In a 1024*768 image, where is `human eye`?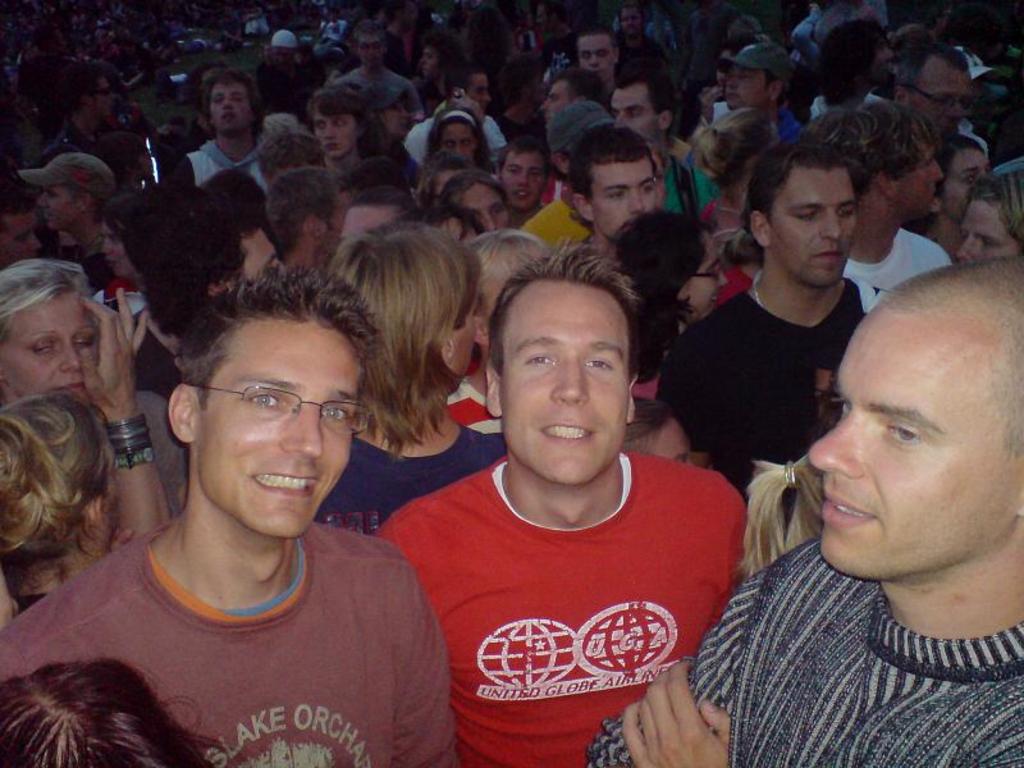
x1=888 y1=419 x2=929 y2=449.
